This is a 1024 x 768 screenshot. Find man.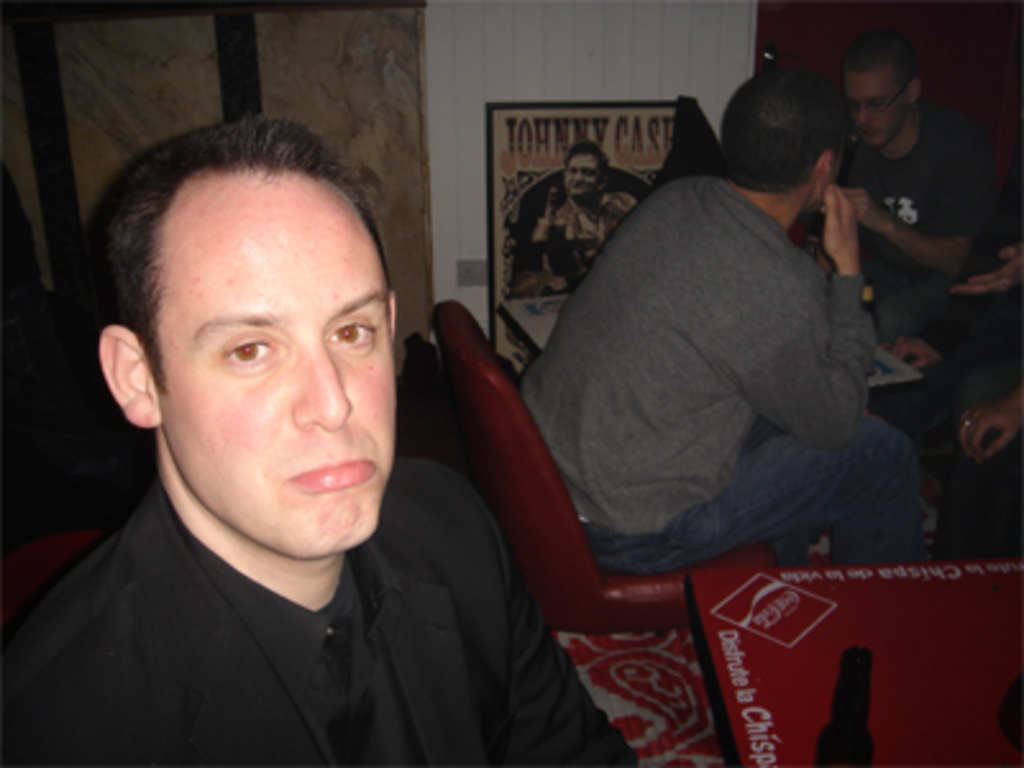
Bounding box: l=0, t=118, r=612, b=750.
